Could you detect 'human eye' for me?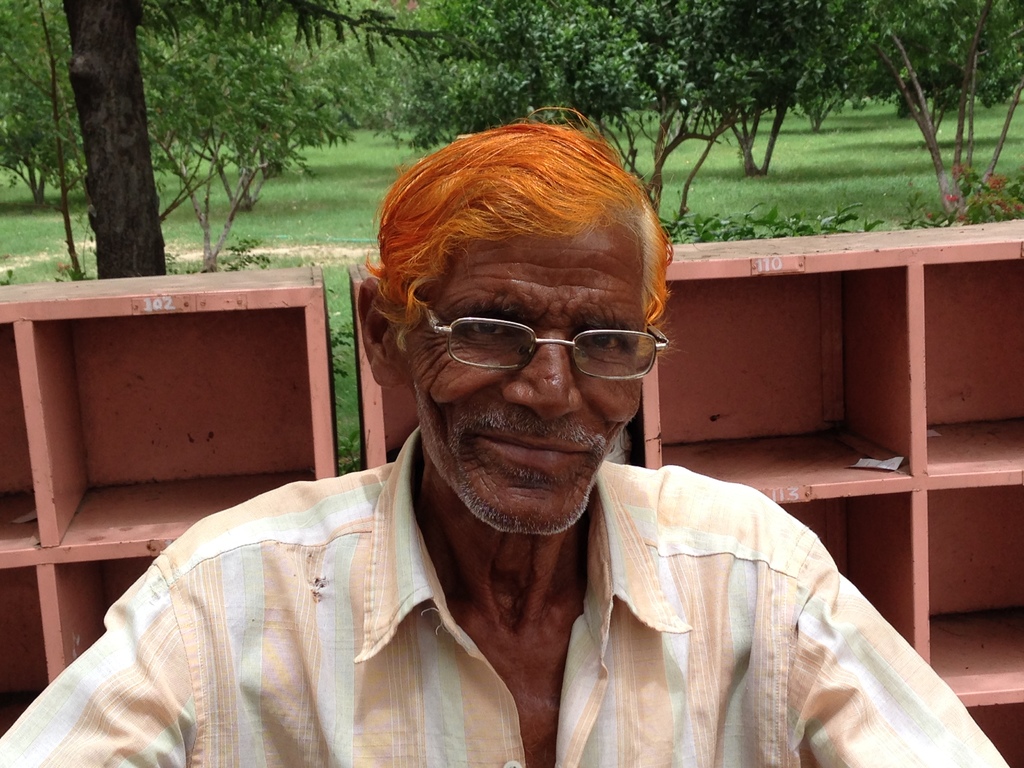
Detection result: BBox(578, 325, 629, 353).
